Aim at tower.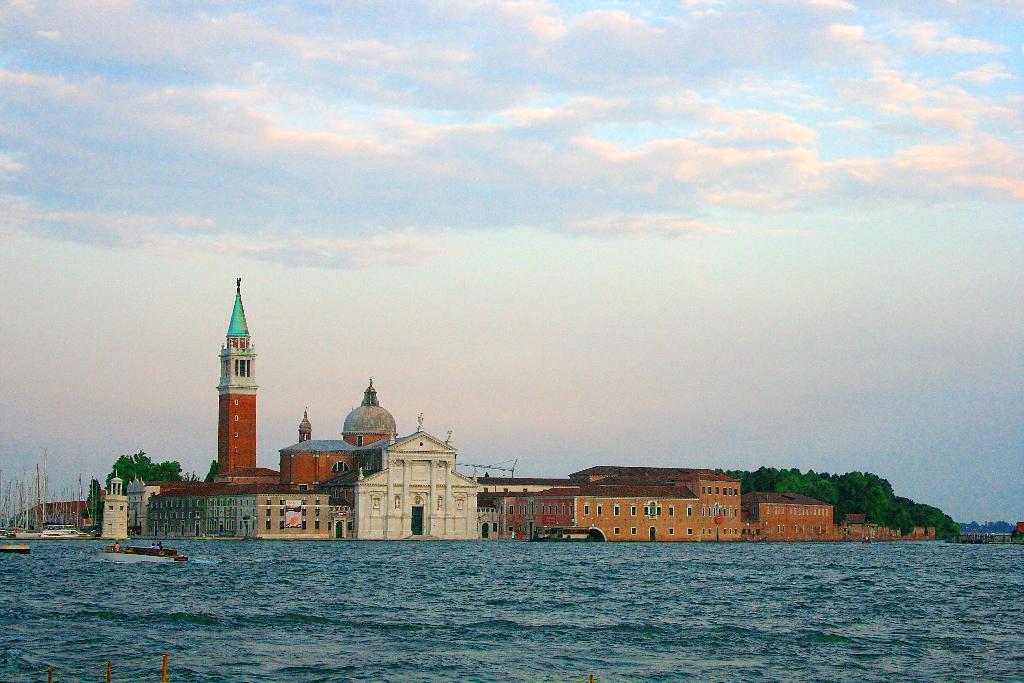
Aimed at <box>221,279,260,472</box>.
